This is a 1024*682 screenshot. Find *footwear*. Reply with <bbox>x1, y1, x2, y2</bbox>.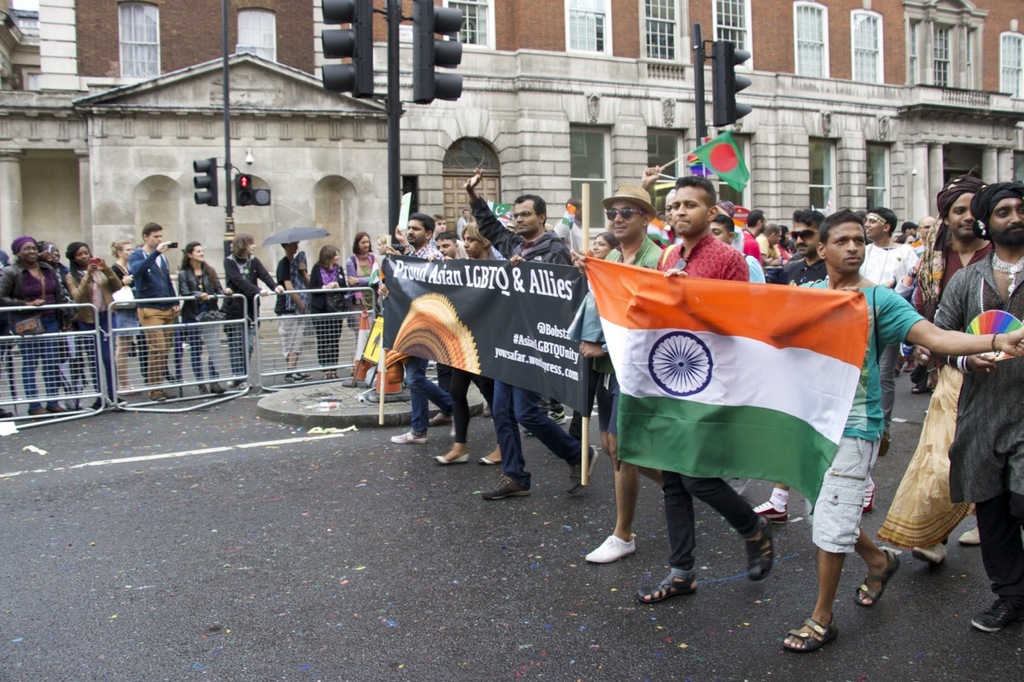
<bbox>29, 402, 49, 418</bbox>.
